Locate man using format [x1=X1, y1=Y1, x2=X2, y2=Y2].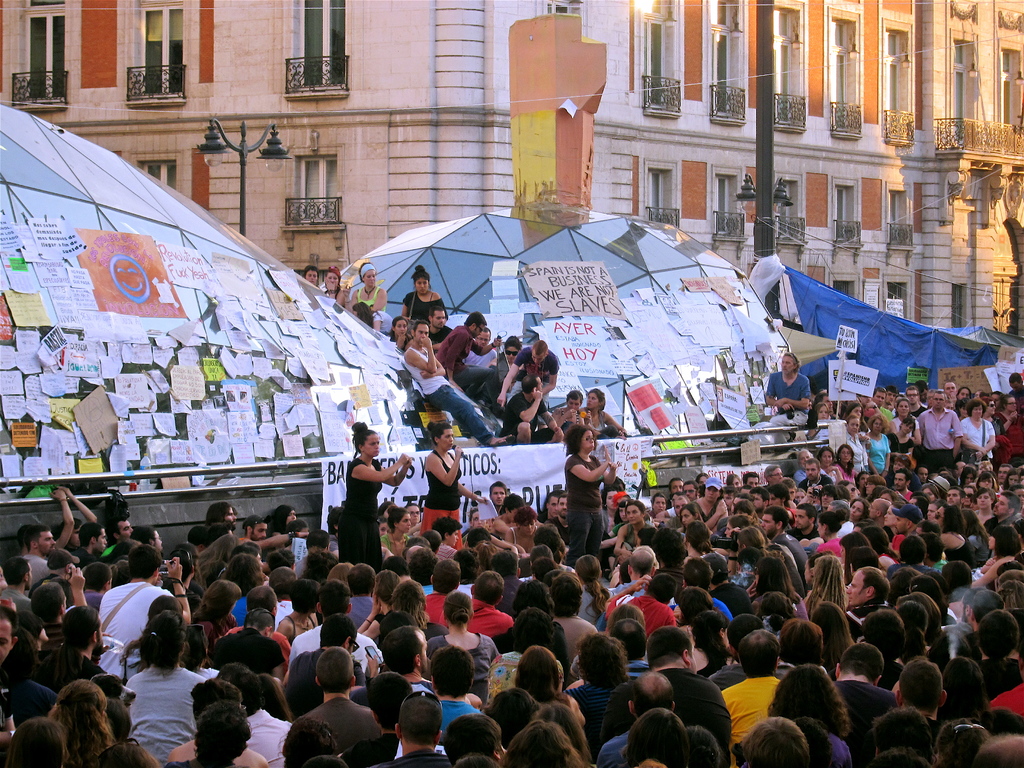
[x1=707, y1=614, x2=765, y2=692].
